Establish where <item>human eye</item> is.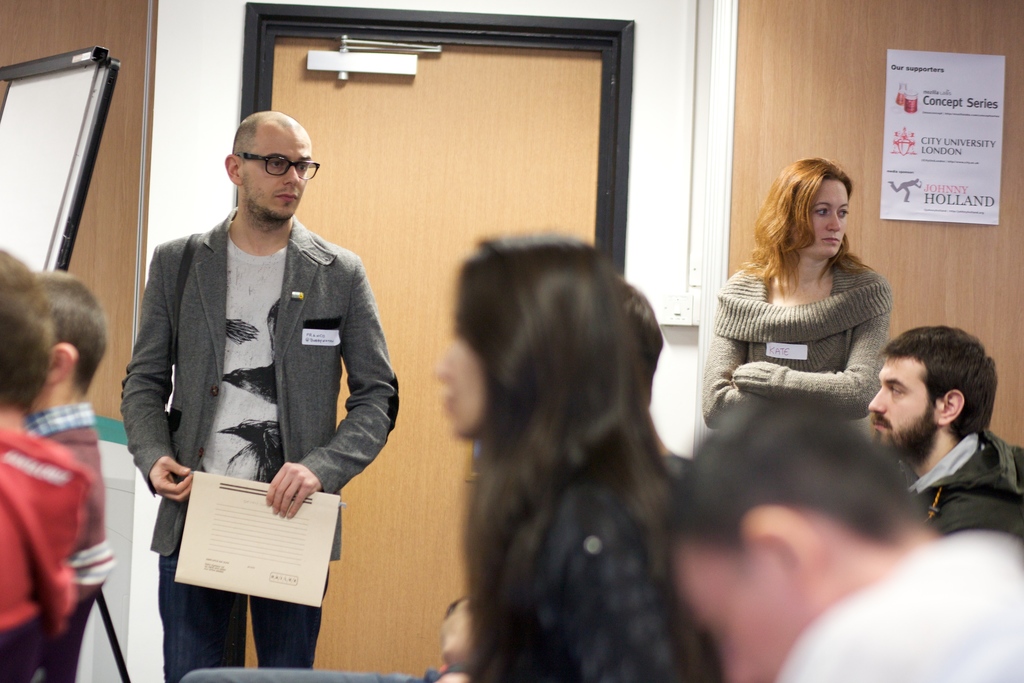
Established at [836, 206, 849, 220].
